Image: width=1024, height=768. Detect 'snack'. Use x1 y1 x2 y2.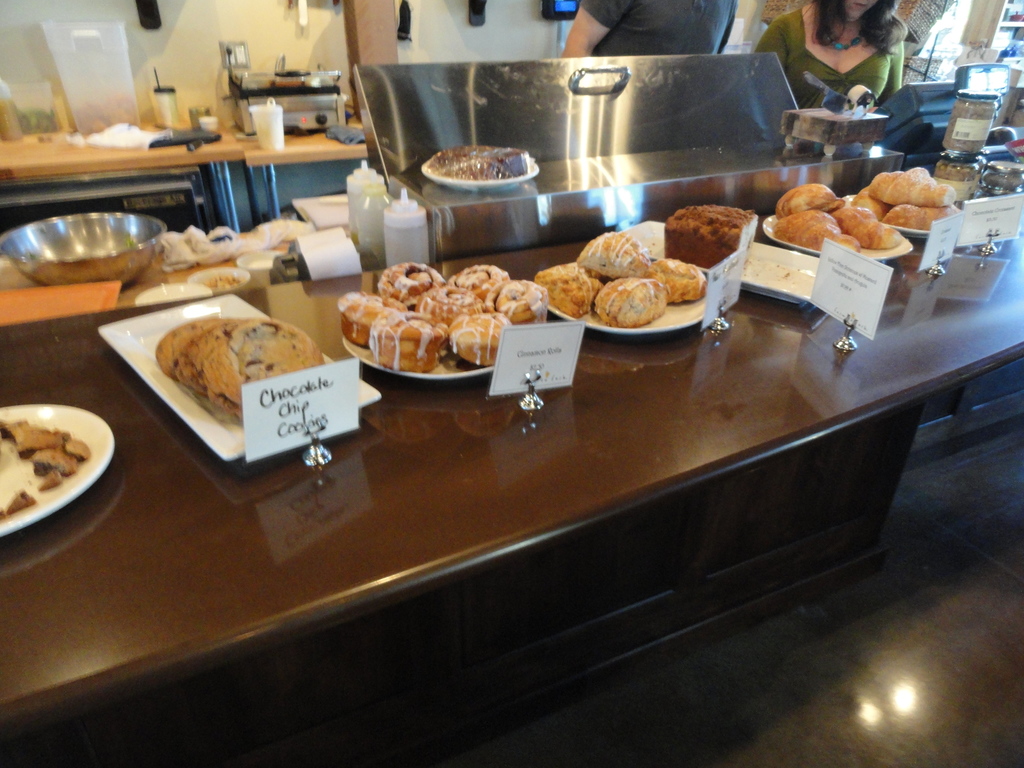
154 322 326 419.
